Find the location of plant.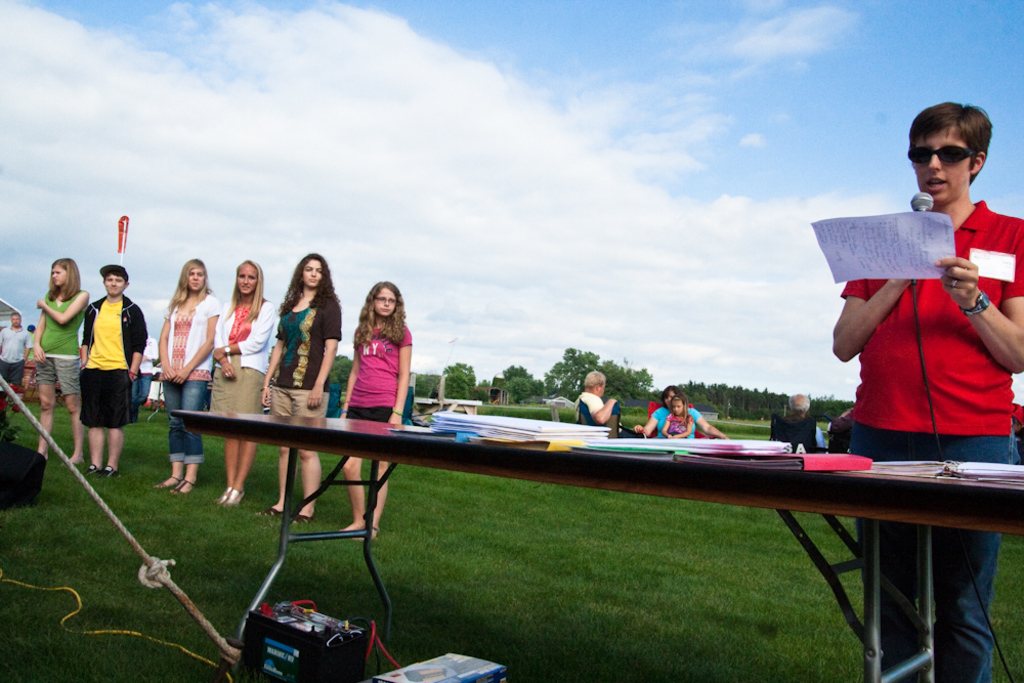
Location: pyautogui.locateOnScreen(442, 351, 497, 400).
